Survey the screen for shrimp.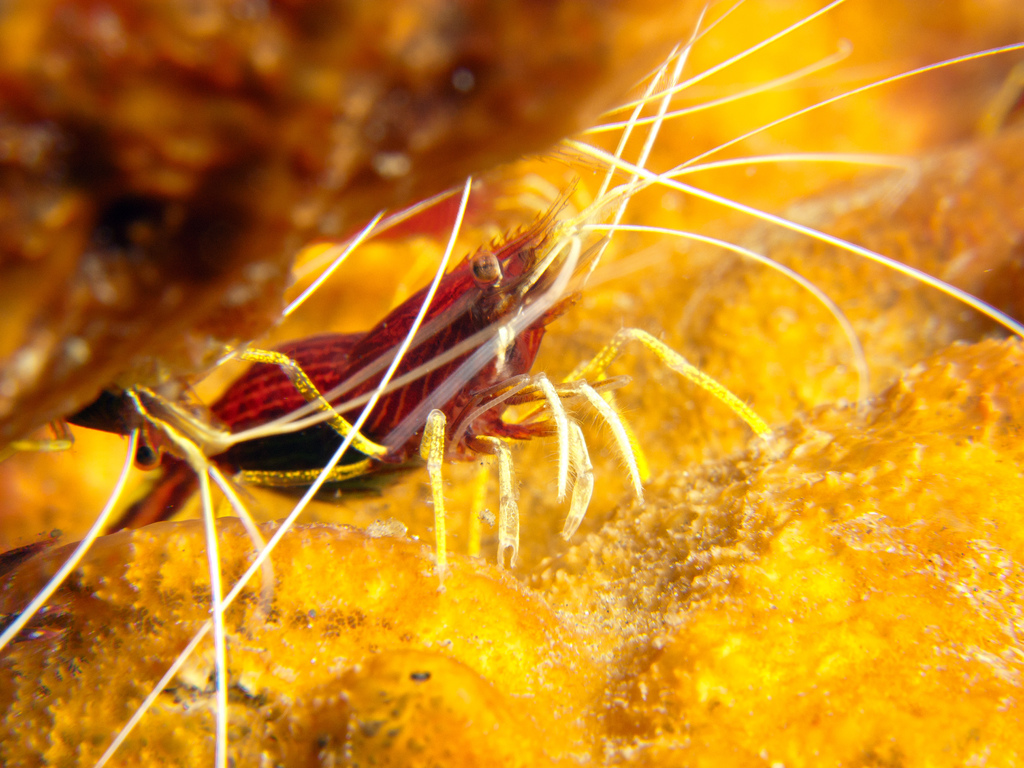
Survey found: locate(0, 0, 1022, 767).
